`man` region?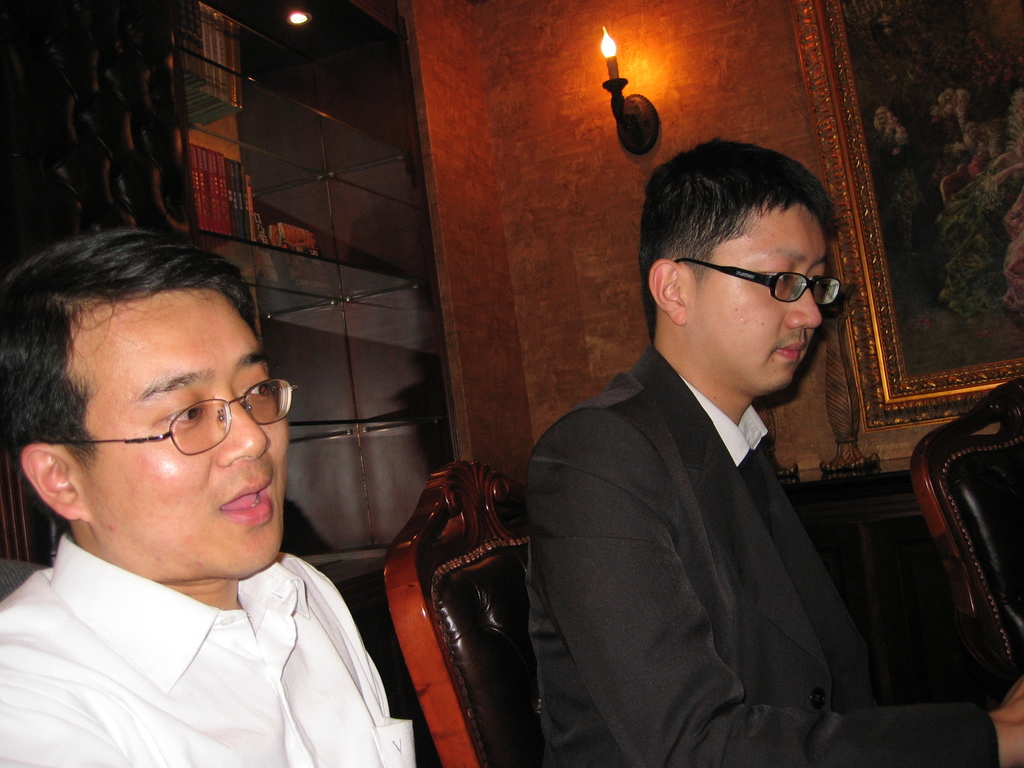
left=525, top=140, right=1023, bottom=767
